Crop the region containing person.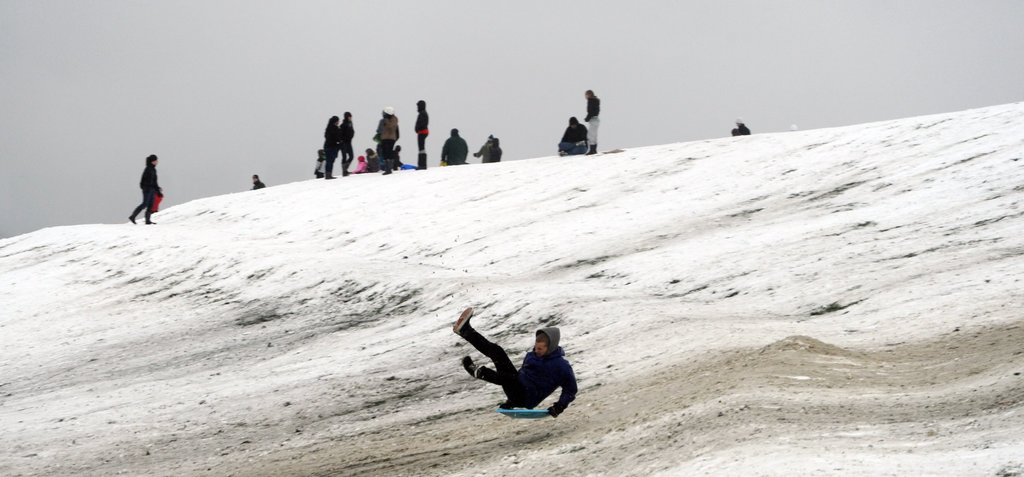
Crop region: 555 117 589 158.
